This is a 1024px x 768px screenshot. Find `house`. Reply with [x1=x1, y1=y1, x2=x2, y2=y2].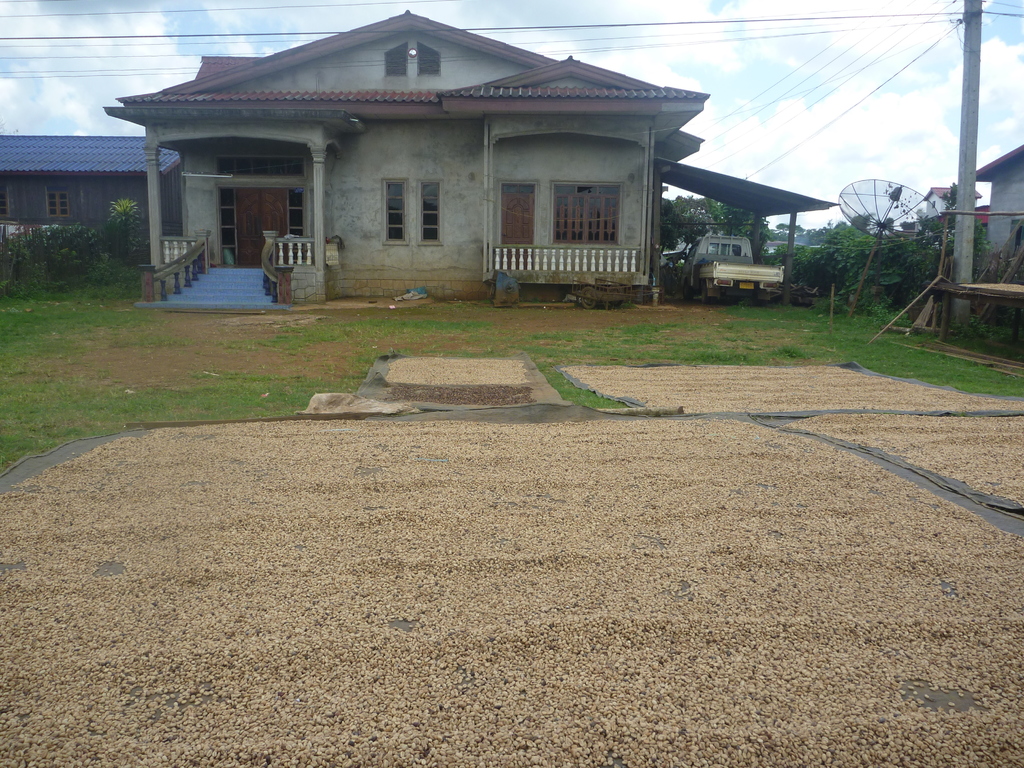
[x1=957, y1=134, x2=1023, y2=380].
